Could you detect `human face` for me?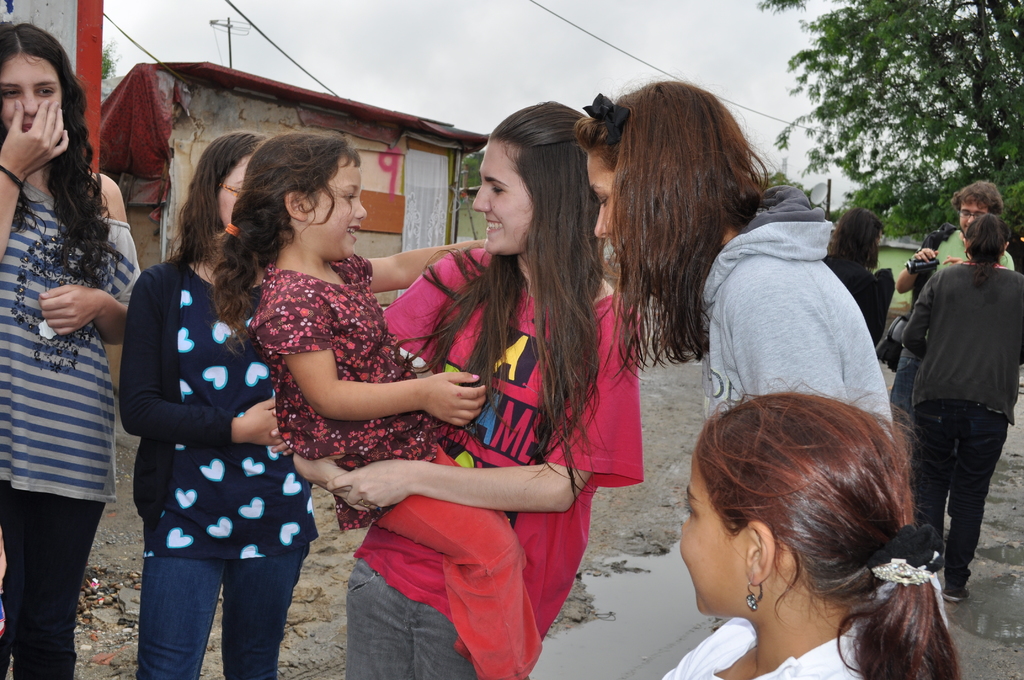
Detection result: bbox(311, 156, 369, 259).
